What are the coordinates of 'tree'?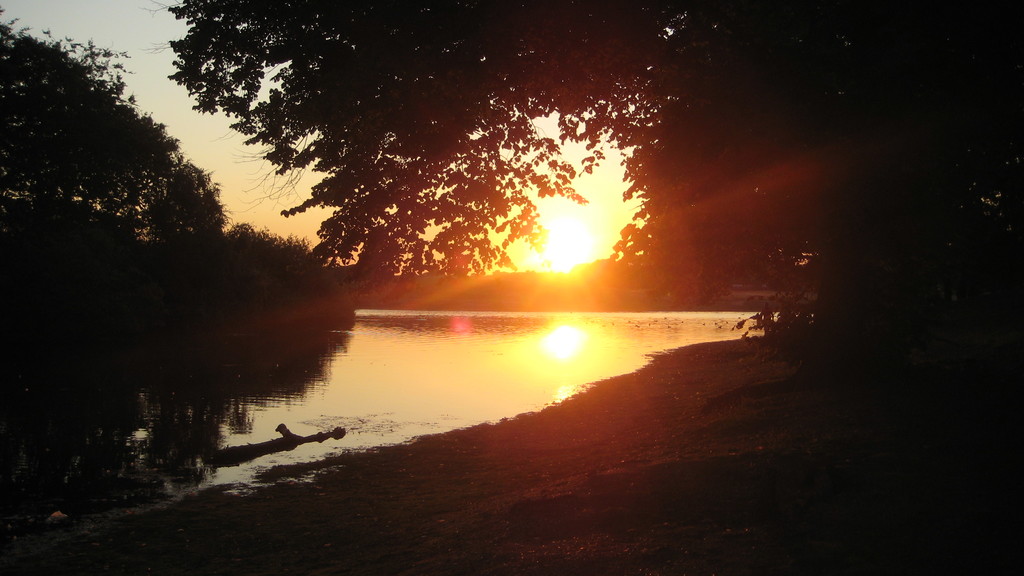
x1=159, y1=0, x2=1023, y2=435.
